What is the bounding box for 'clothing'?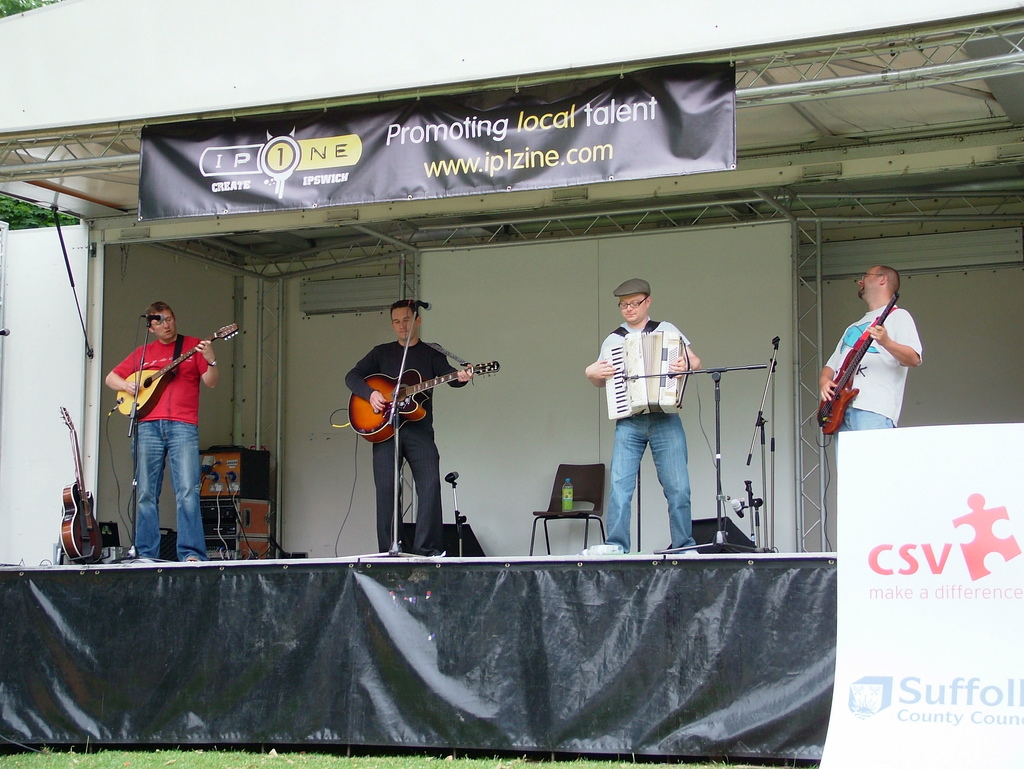
<region>118, 334, 212, 560</region>.
